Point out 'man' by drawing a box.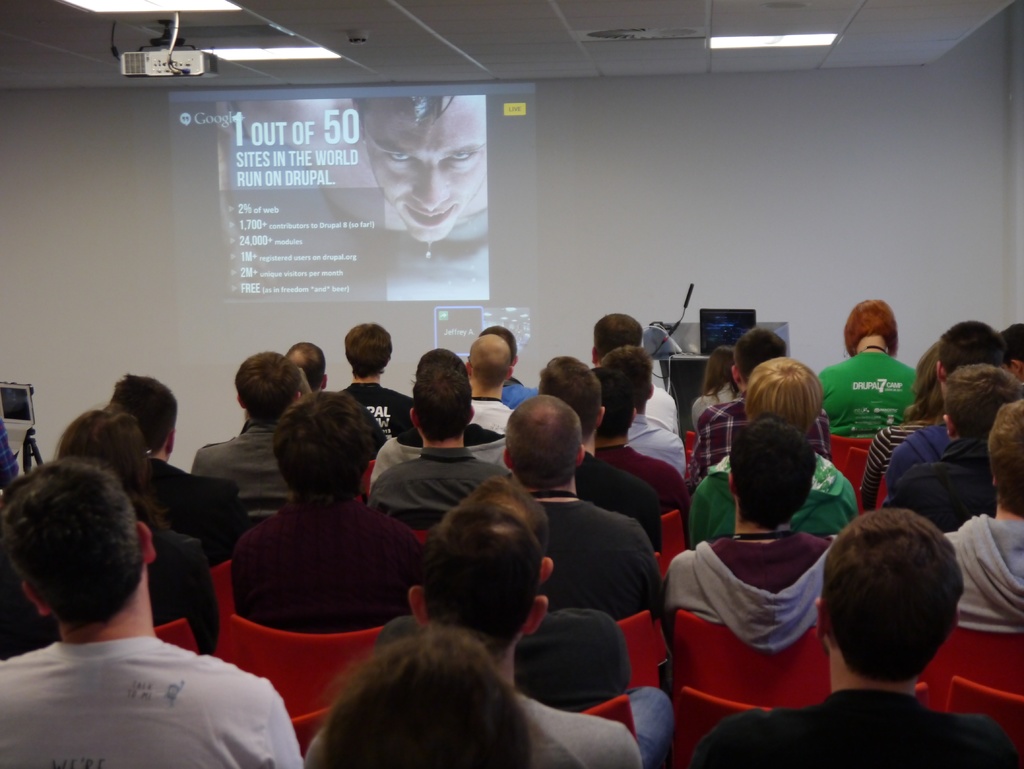
[0, 448, 292, 768].
